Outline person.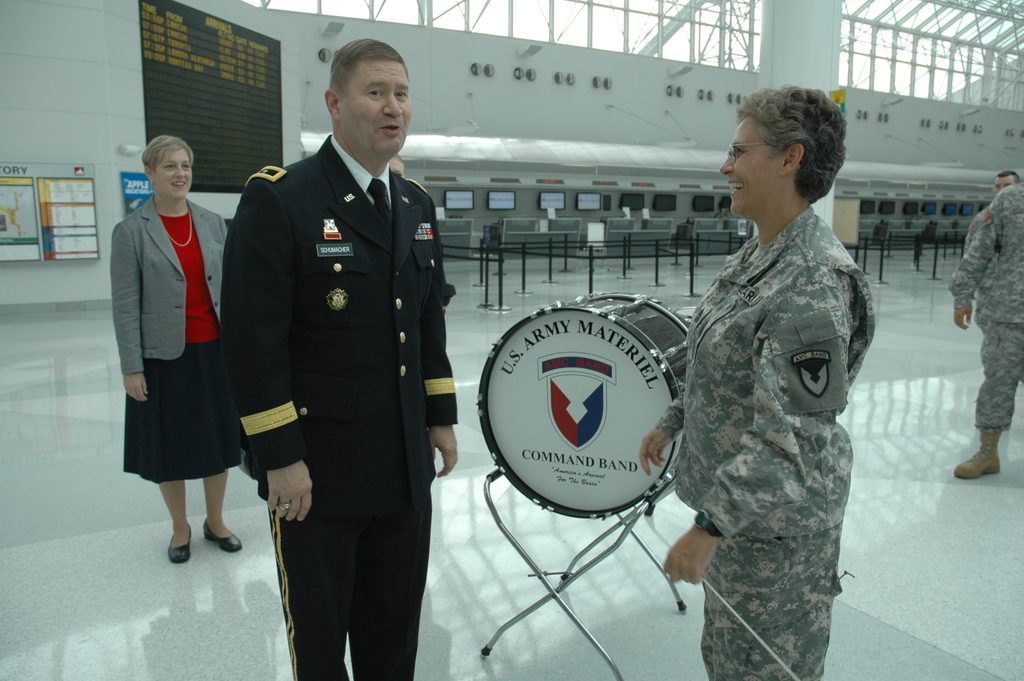
Outline: bbox=[662, 103, 886, 680].
